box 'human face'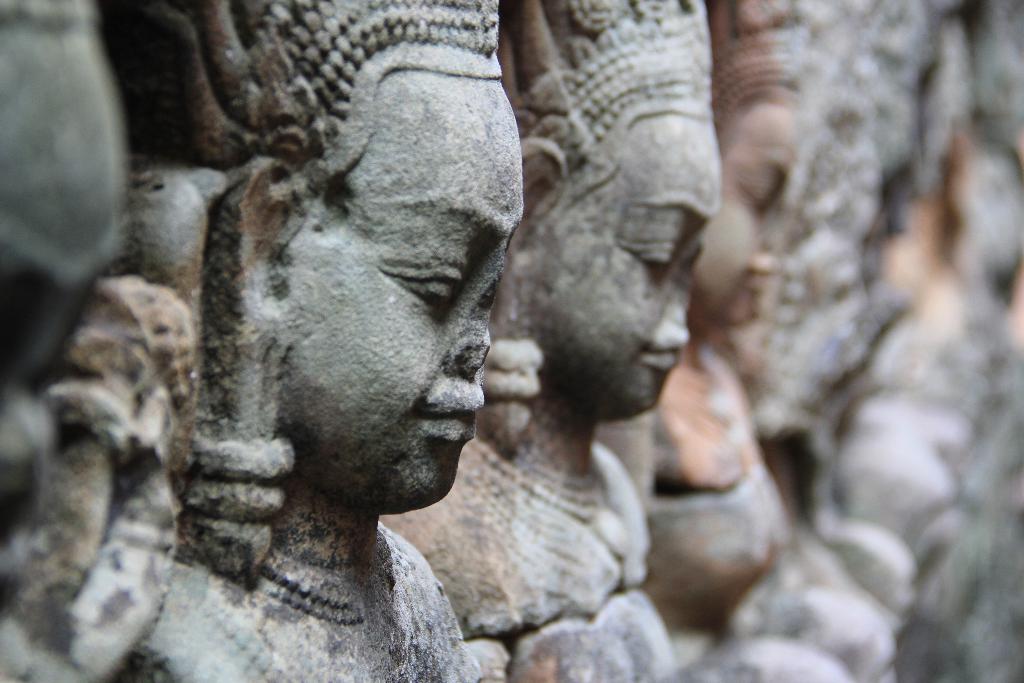
<bbox>557, 117, 723, 422</bbox>
